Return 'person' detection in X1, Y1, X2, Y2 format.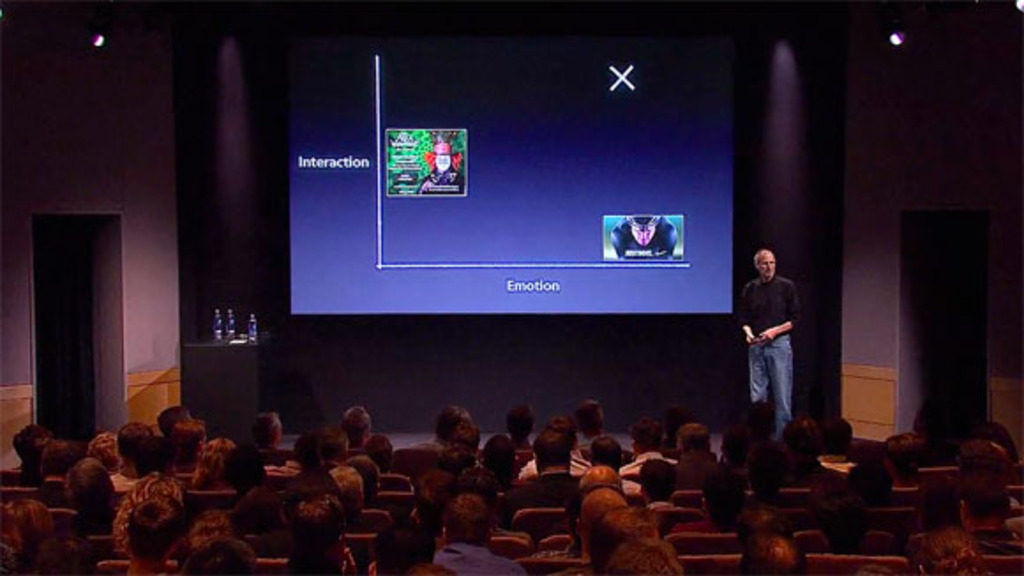
740, 235, 814, 440.
